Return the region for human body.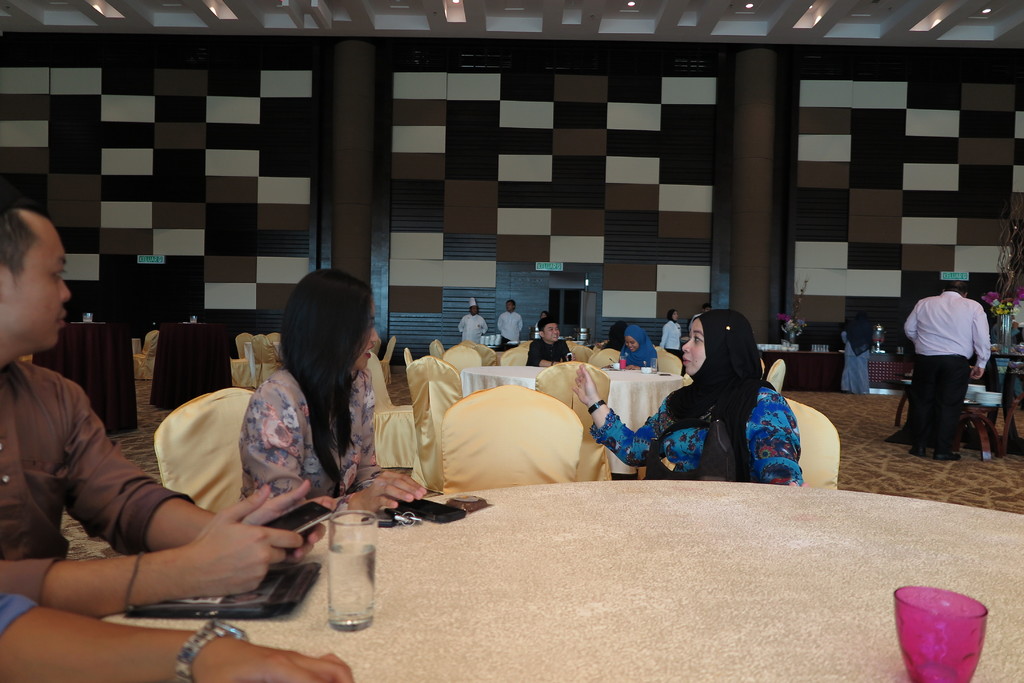
[left=524, top=336, right=589, bottom=369].
